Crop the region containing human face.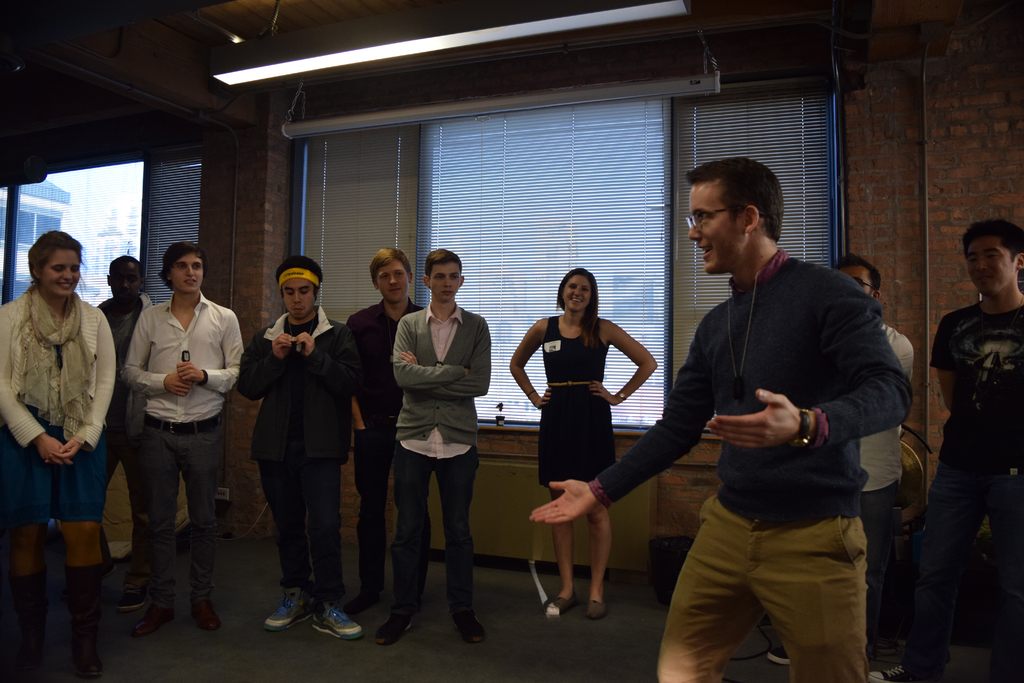
Crop region: left=432, top=264, right=463, bottom=302.
